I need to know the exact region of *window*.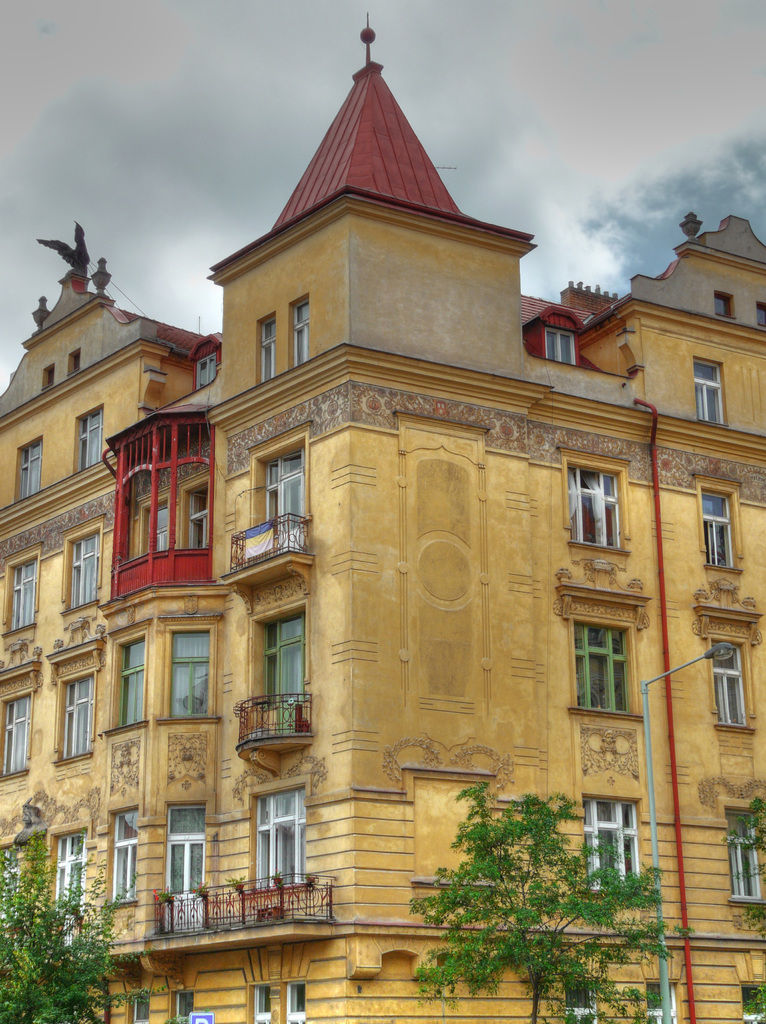
Region: region(288, 980, 302, 1023).
